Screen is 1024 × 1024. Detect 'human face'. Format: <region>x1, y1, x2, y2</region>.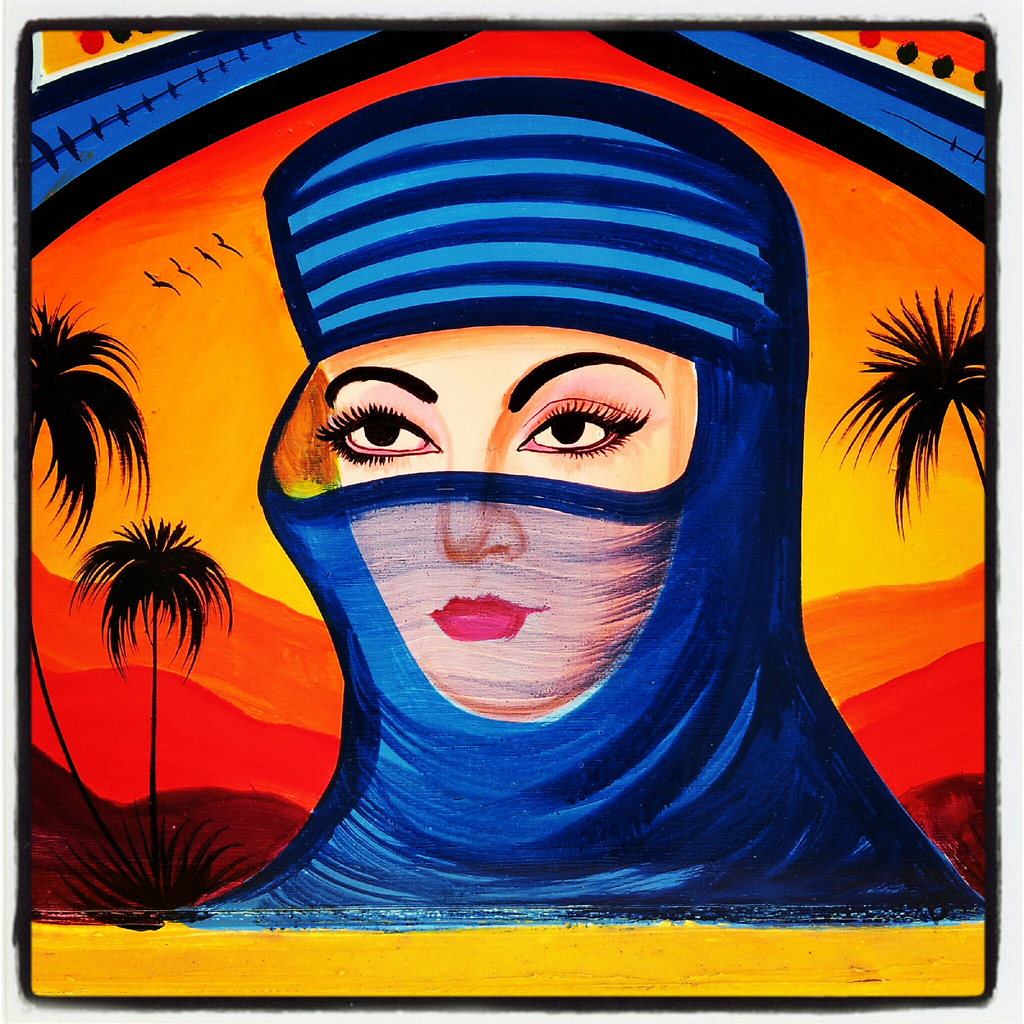
<region>313, 328, 698, 723</region>.
